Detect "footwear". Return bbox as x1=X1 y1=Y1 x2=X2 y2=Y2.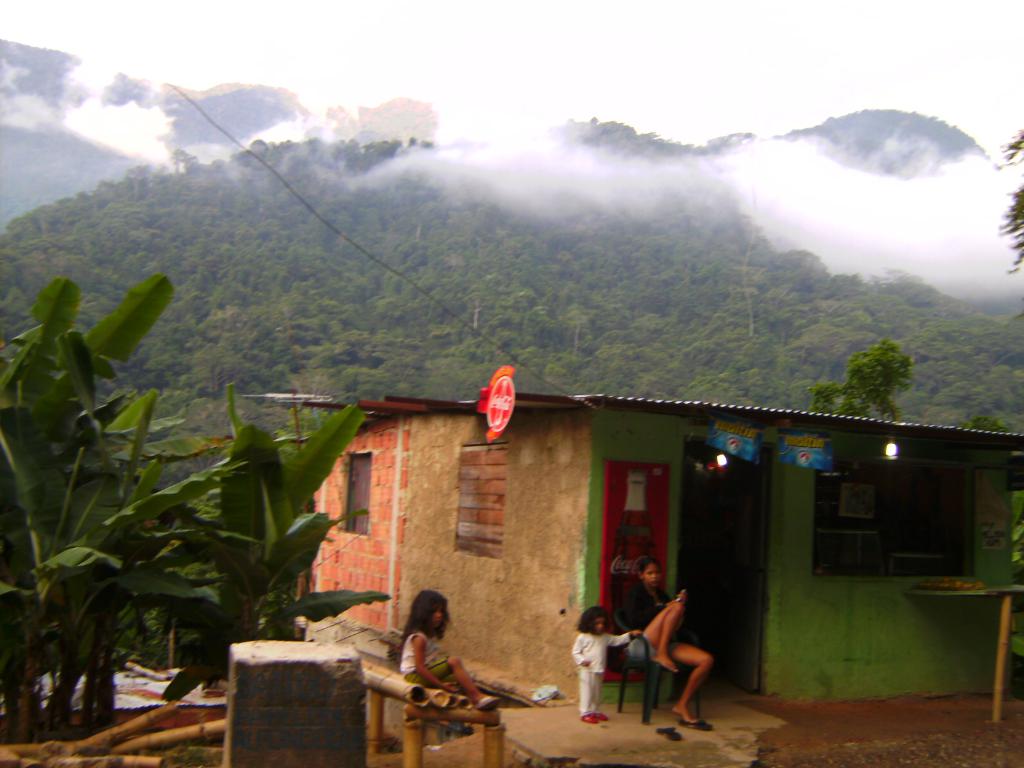
x1=683 y1=720 x2=712 y2=730.
